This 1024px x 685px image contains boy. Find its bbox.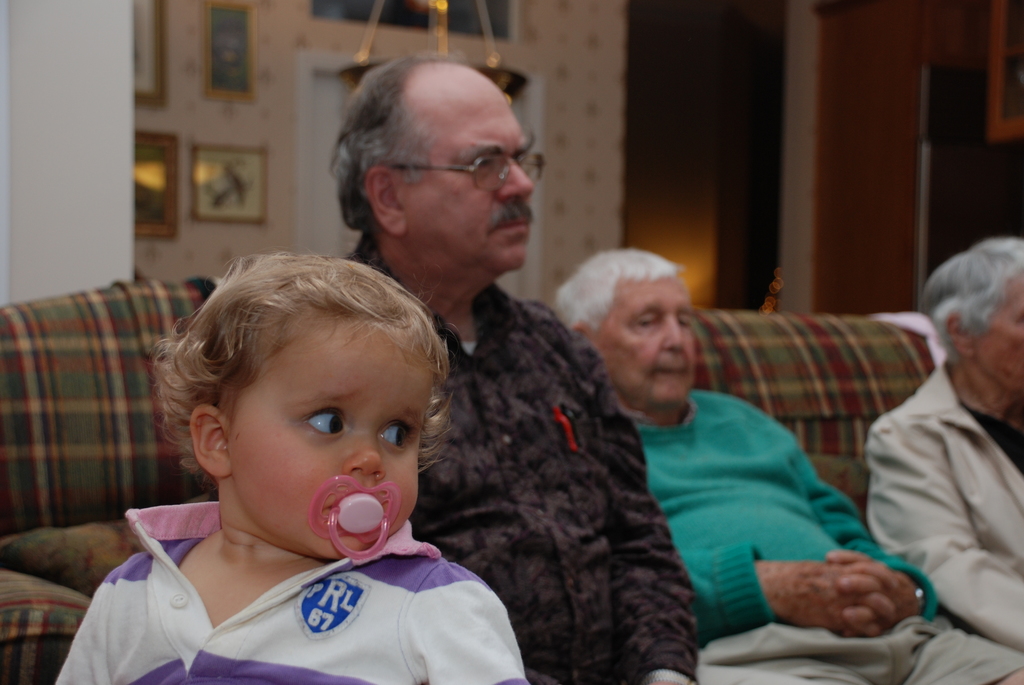
bbox=[53, 250, 532, 684].
